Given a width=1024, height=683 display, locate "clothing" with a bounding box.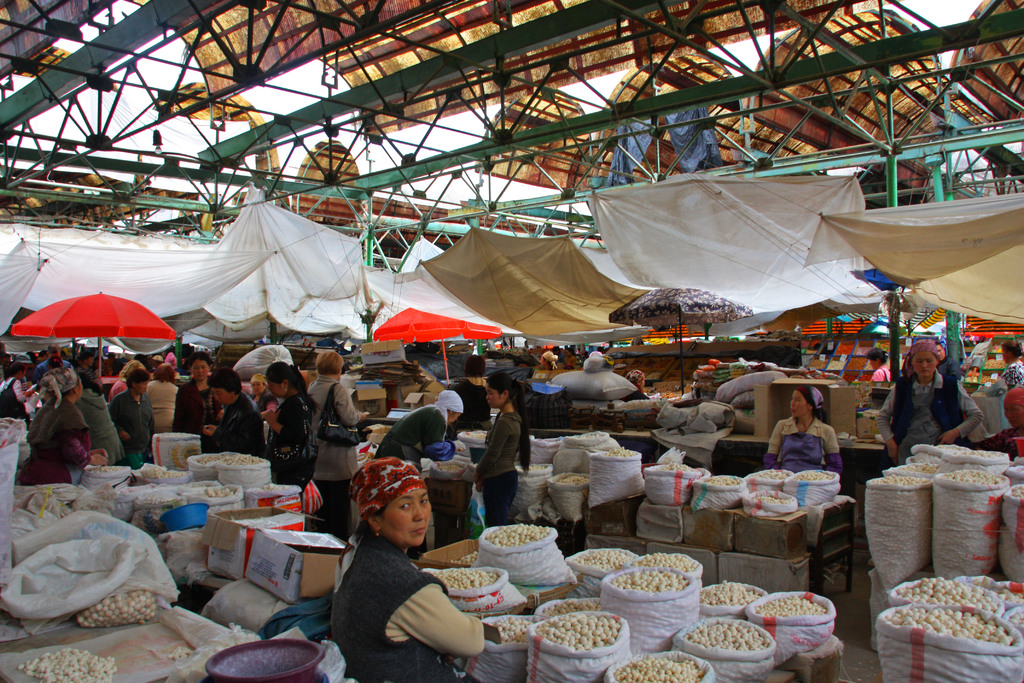
Located: {"x1": 876, "y1": 368, "x2": 981, "y2": 468}.
